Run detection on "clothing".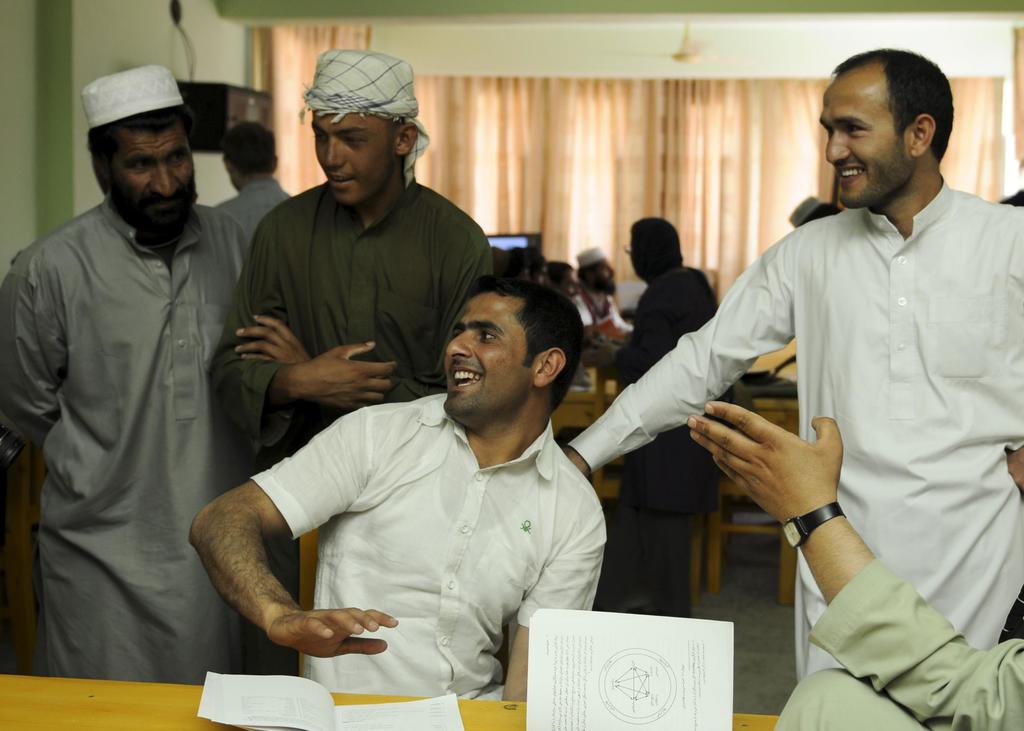
Result: 206/180/505/664.
